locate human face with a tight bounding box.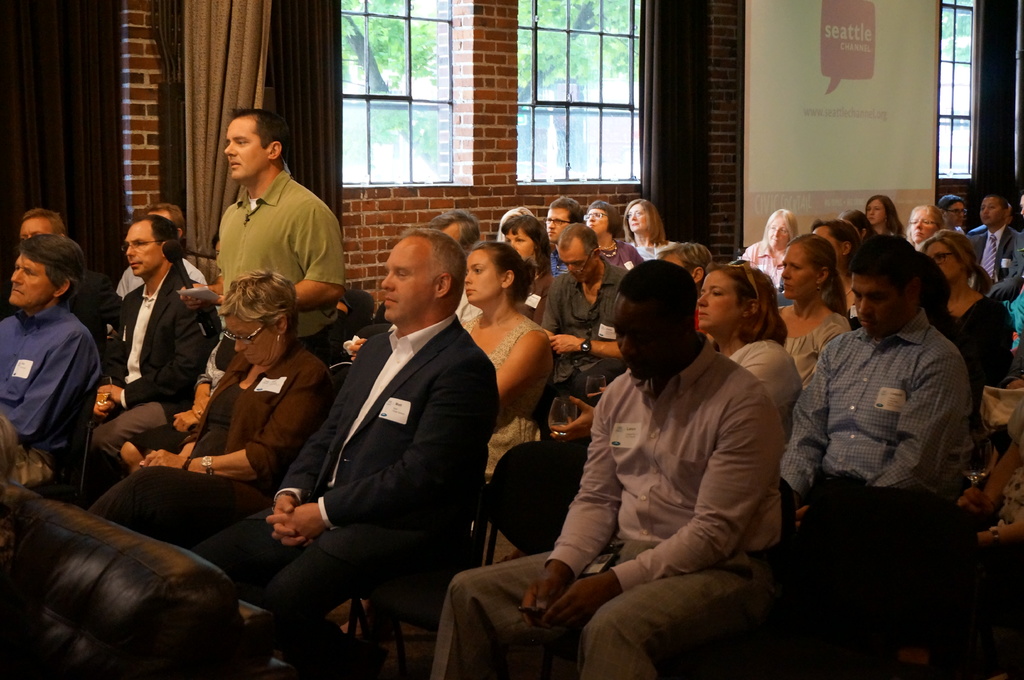
bbox=[222, 116, 269, 184].
